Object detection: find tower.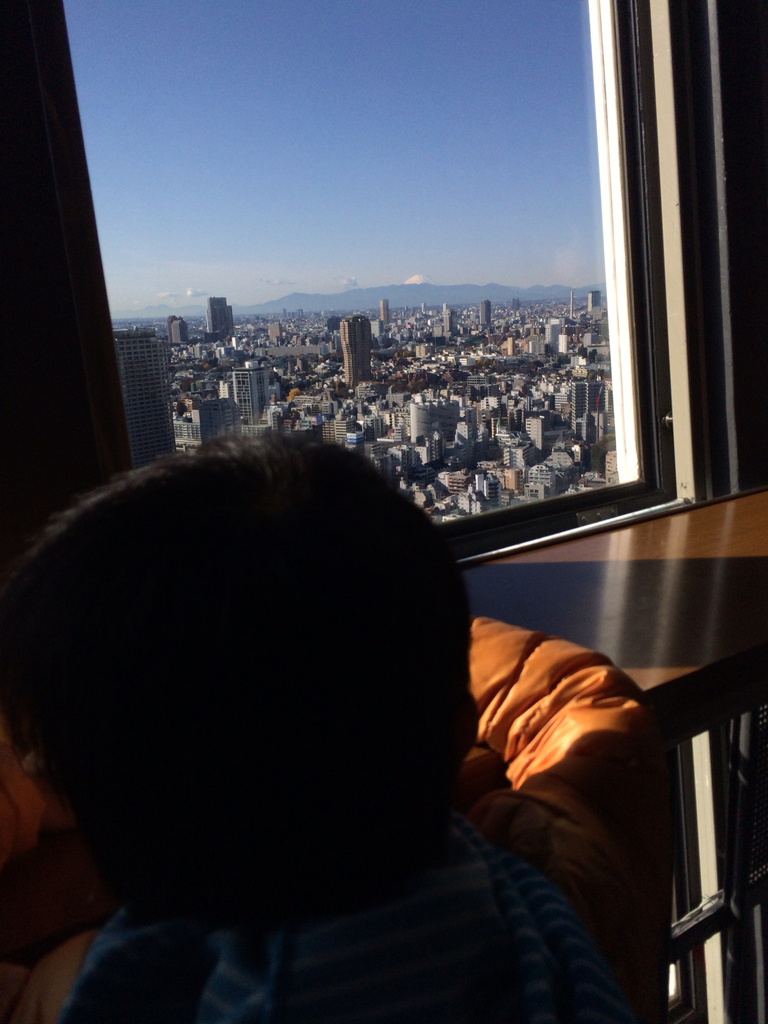
locate(116, 326, 171, 468).
